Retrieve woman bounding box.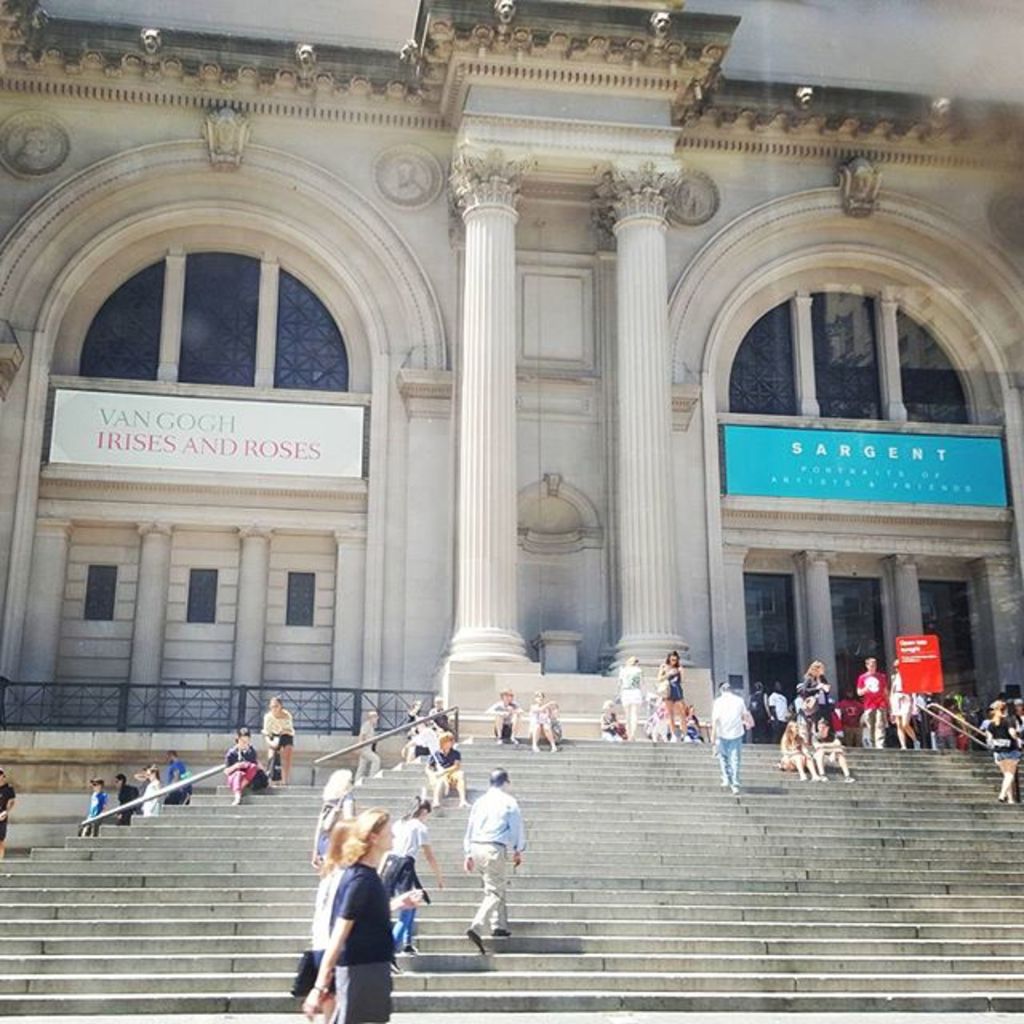
Bounding box: 219 722 259 806.
